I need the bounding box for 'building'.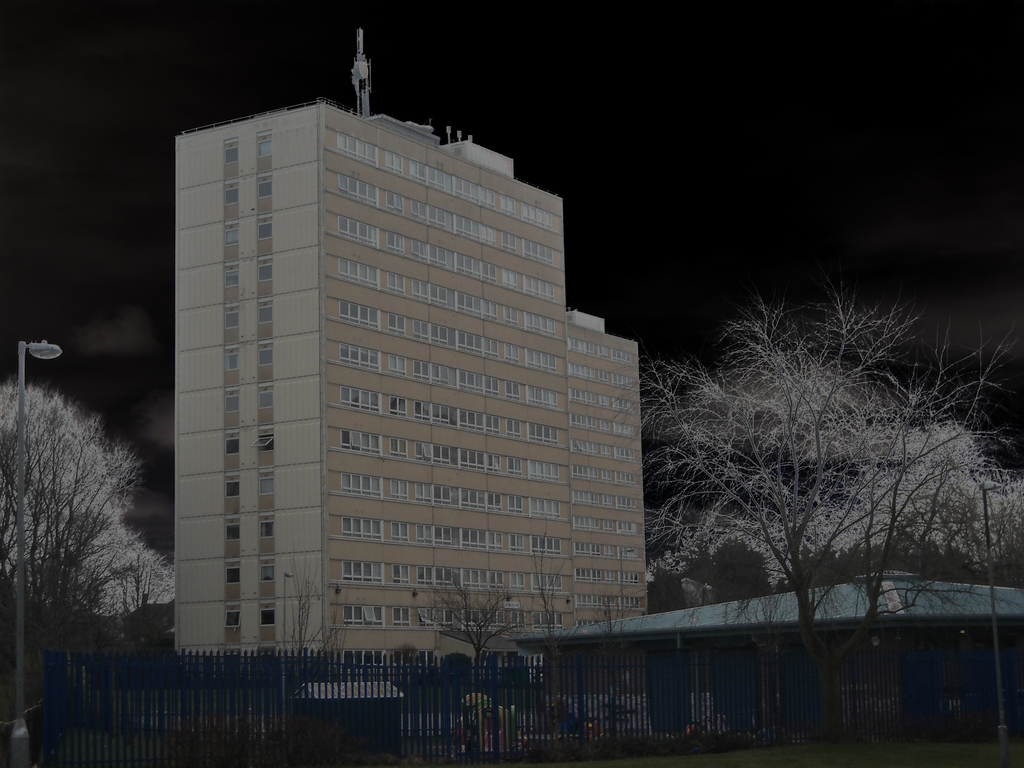
Here it is: region(173, 30, 647, 685).
